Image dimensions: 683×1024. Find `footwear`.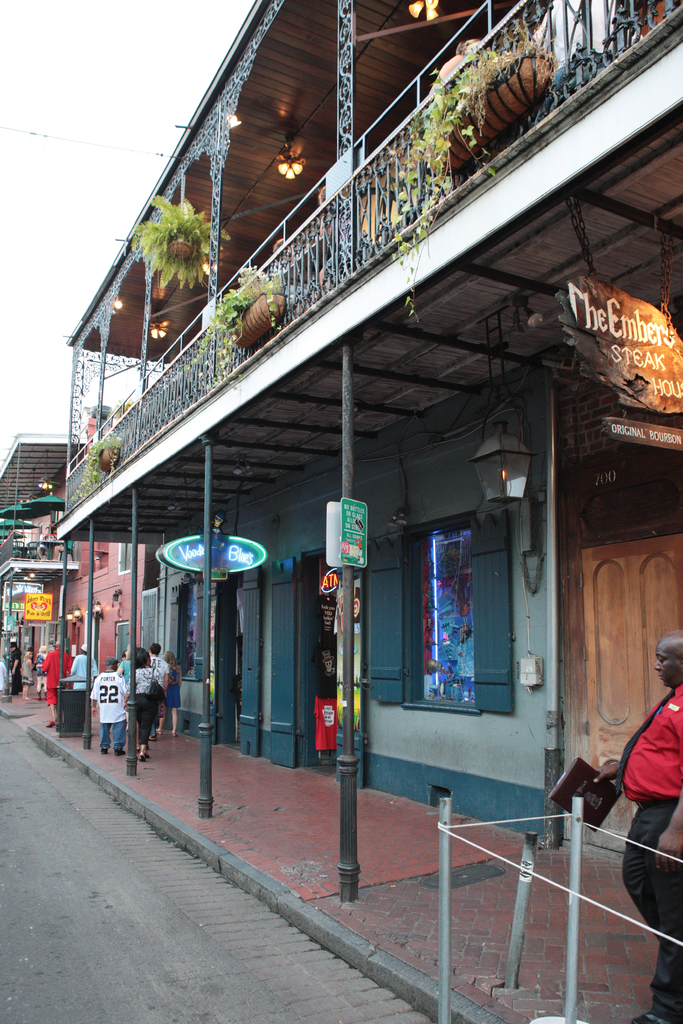
(115, 746, 127, 757).
